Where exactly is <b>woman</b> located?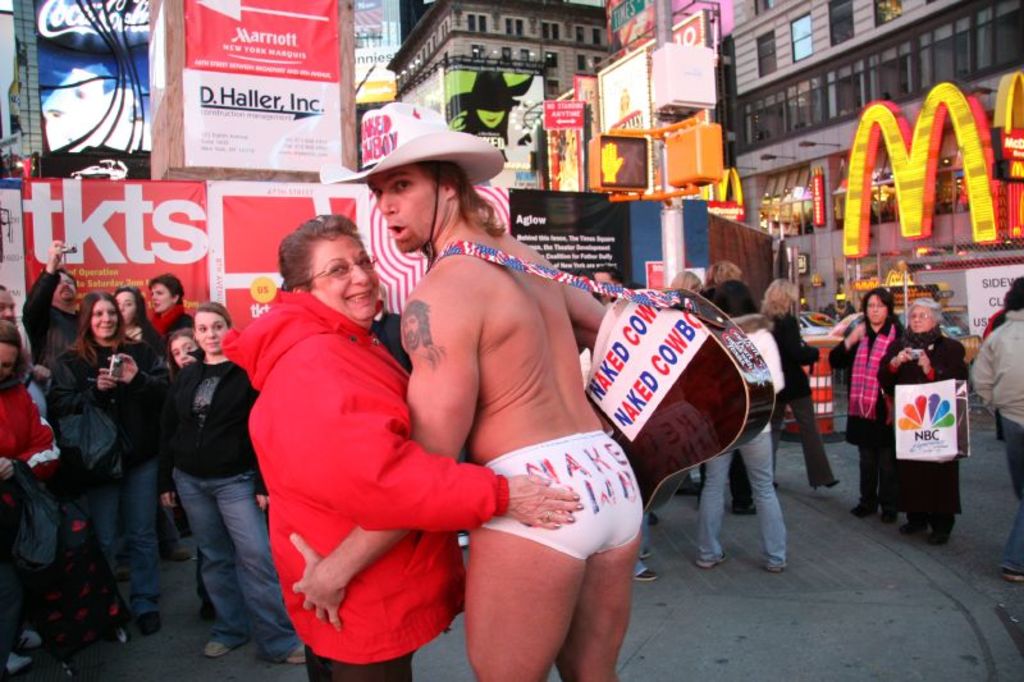
Its bounding box is 108,279,151,345.
